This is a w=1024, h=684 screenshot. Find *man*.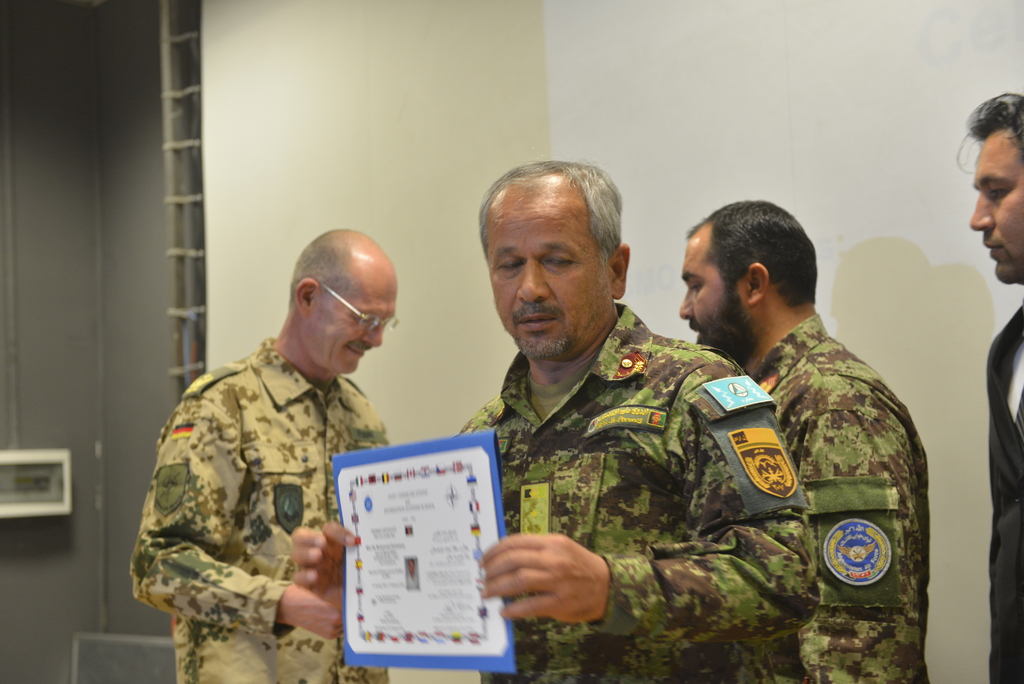
Bounding box: region(956, 96, 1023, 683).
